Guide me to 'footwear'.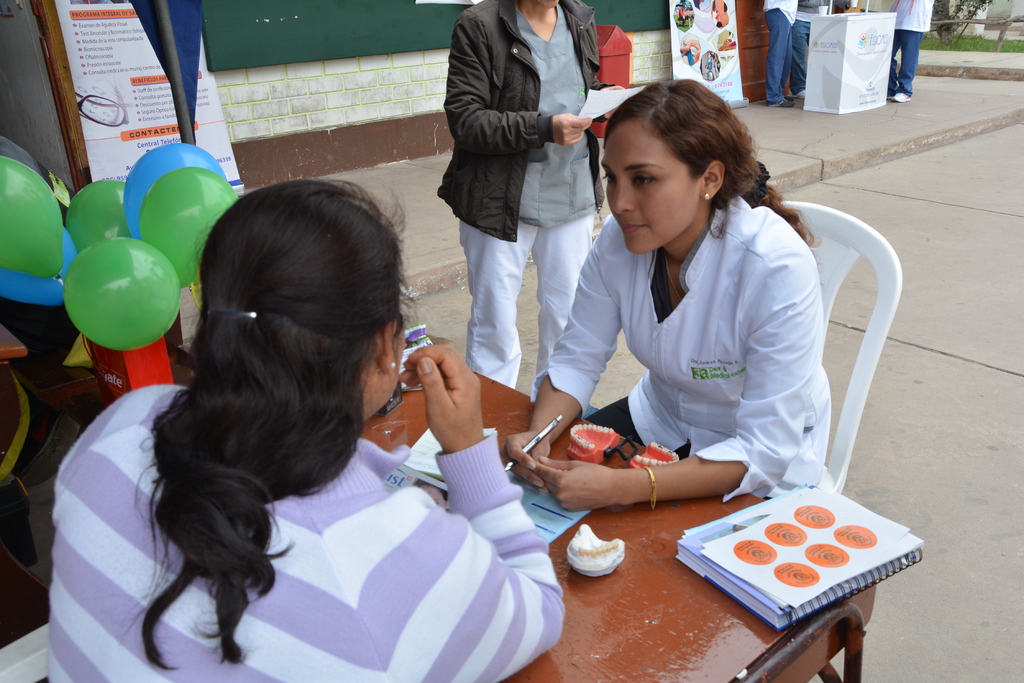
Guidance: (787, 89, 812, 99).
